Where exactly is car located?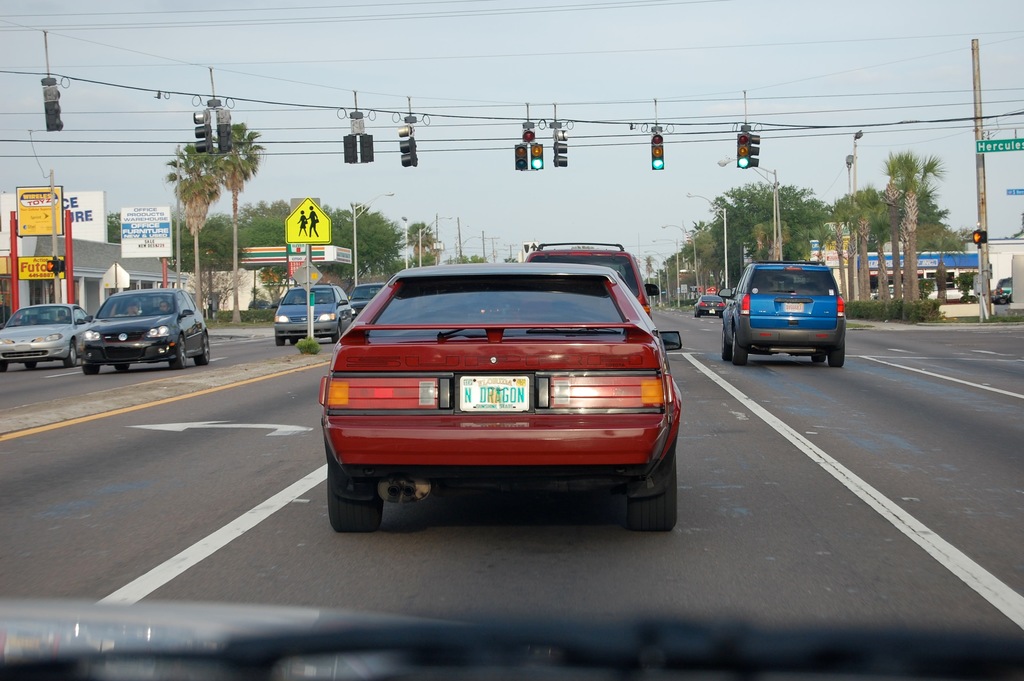
Its bounding box is bbox=(0, 0, 1023, 680).
